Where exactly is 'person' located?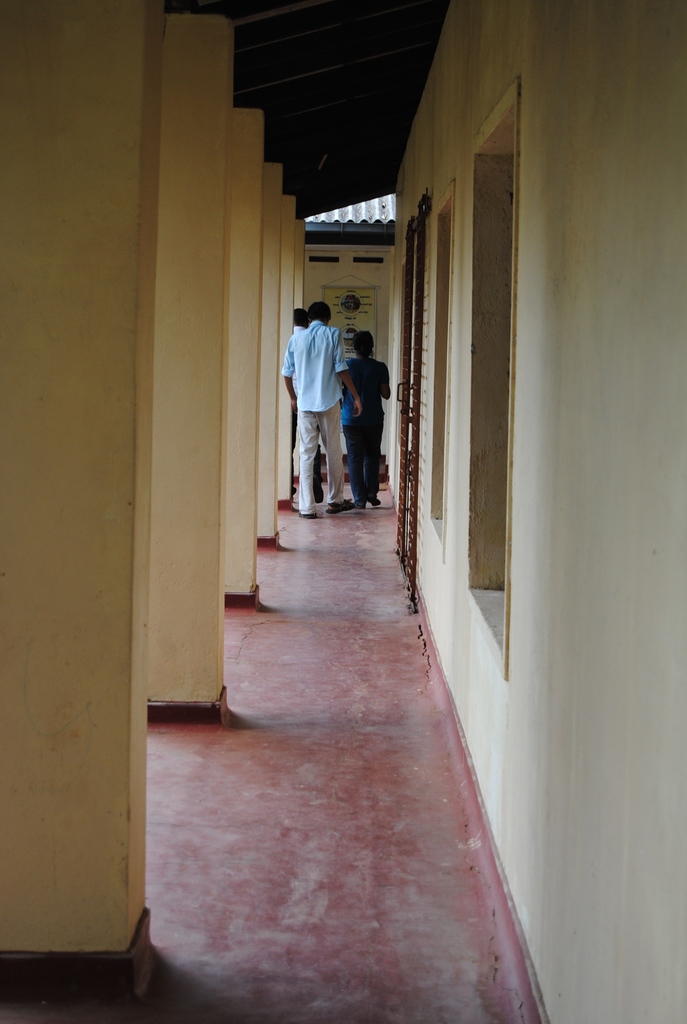
Its bounding box is box(340, 323, 398, 503).
